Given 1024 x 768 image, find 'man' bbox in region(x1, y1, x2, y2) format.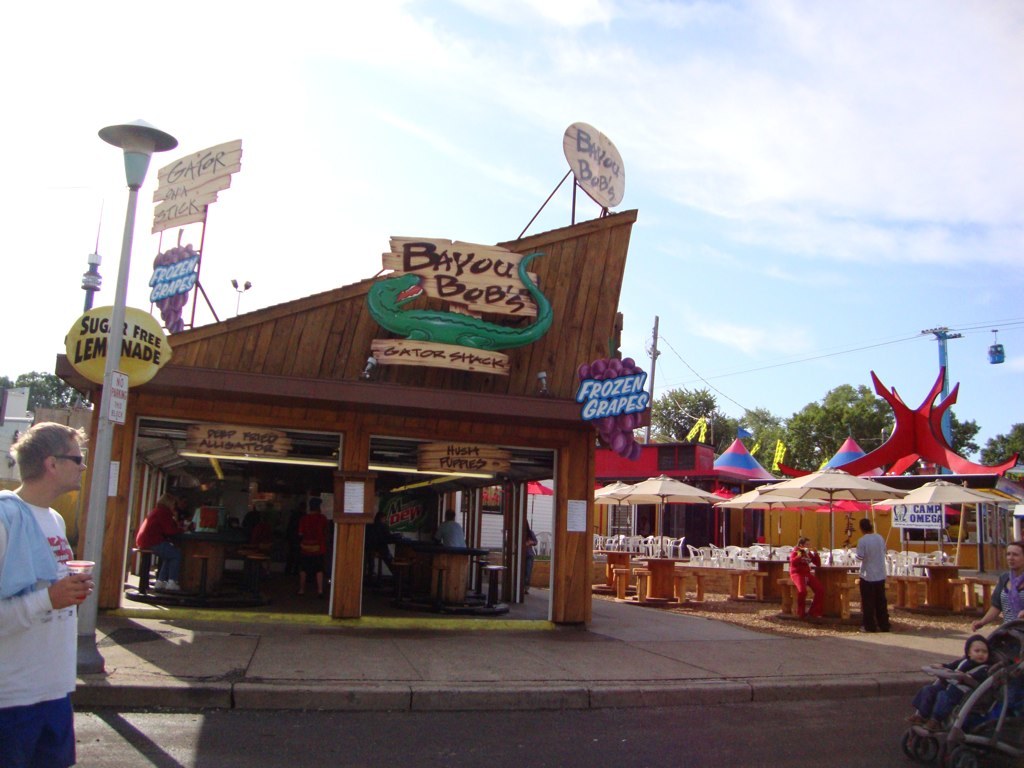
region(2, 452, 77, 687).
